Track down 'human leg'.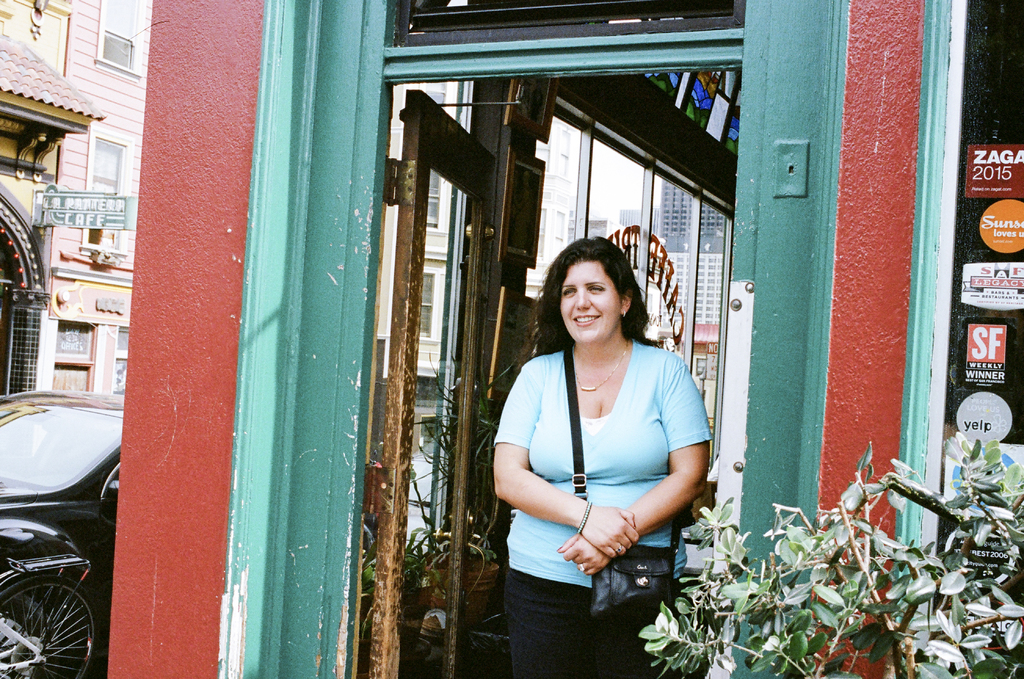
Tracked to region(500, 514, 584, 678).
